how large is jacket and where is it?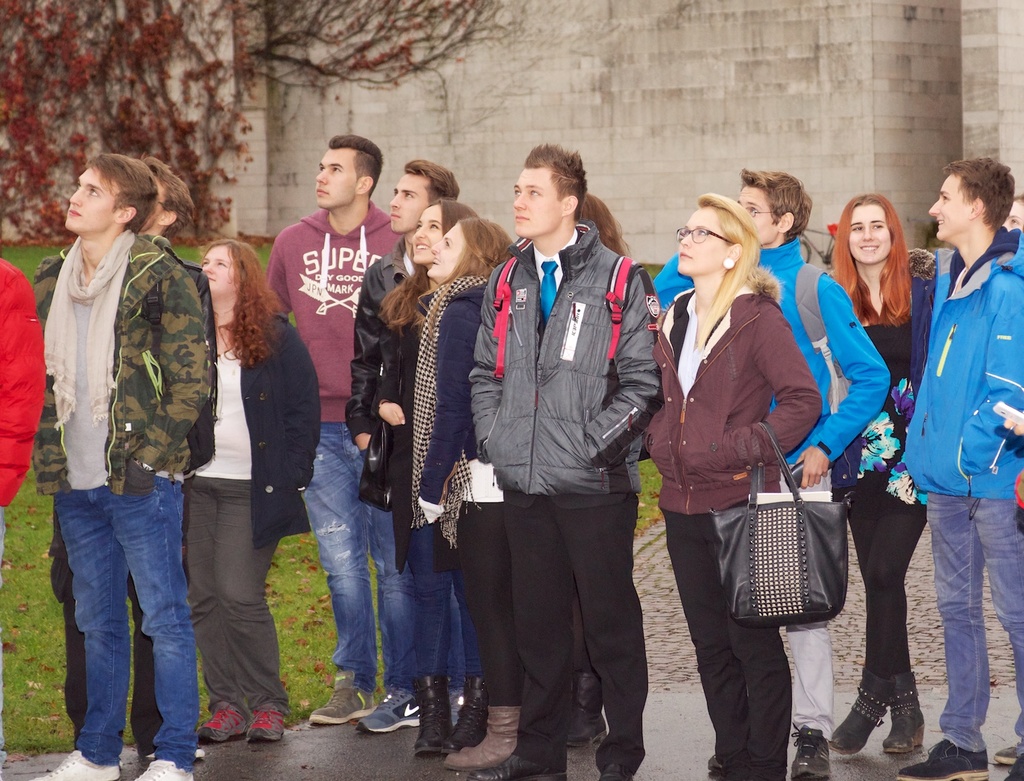
Bounding box: (345,236,418,512).
